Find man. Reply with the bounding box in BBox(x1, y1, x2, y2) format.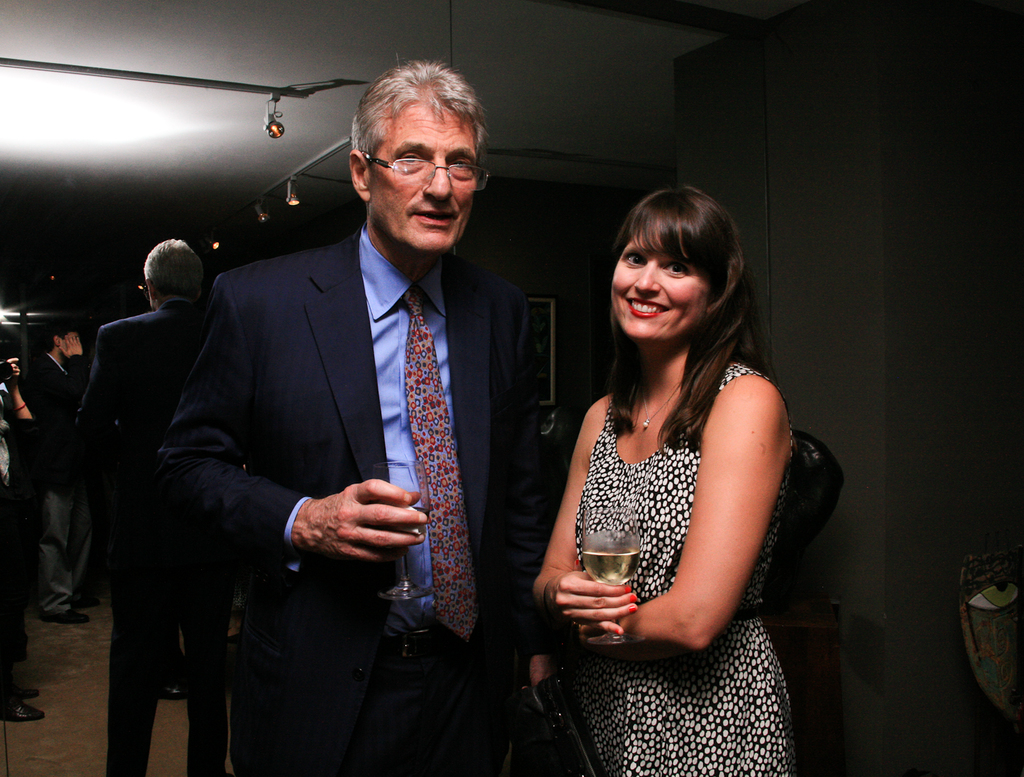
BBox(0, 341, 49, 722).
